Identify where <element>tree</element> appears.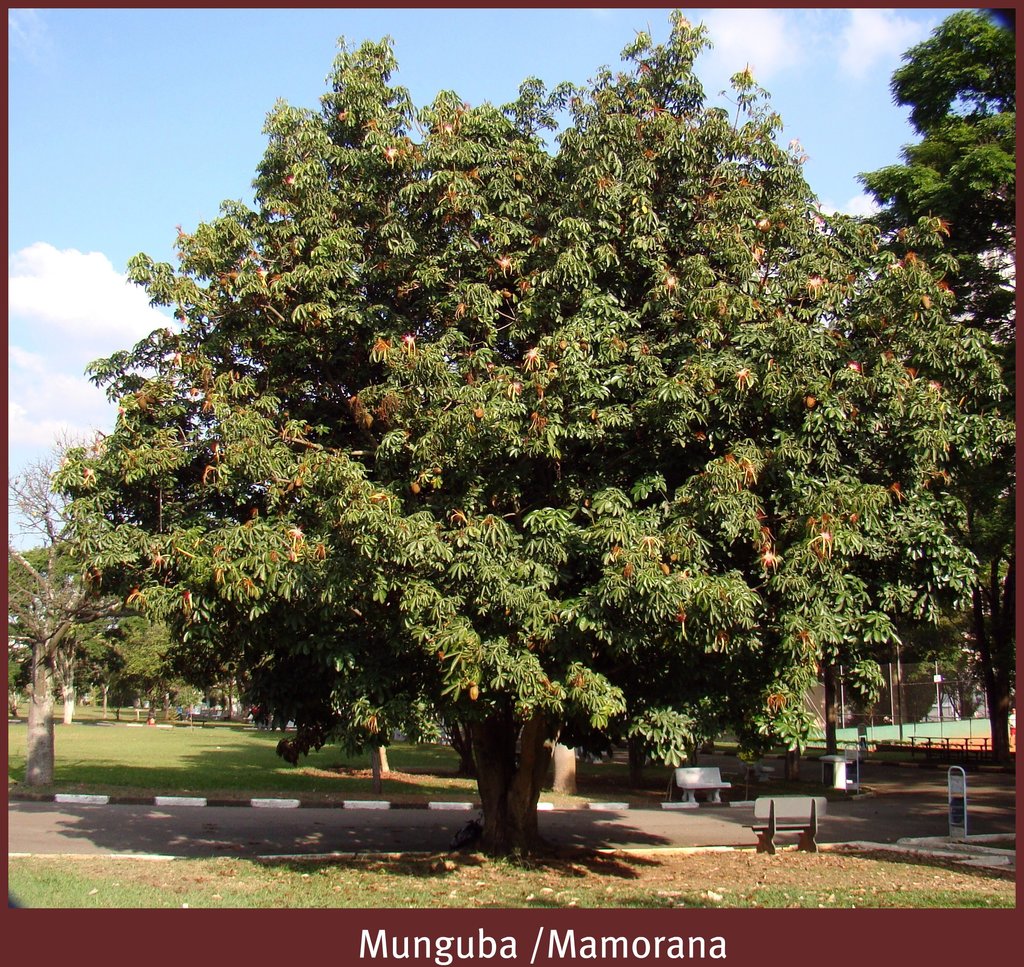
Appears at box(829, 6, 1016, 761).
